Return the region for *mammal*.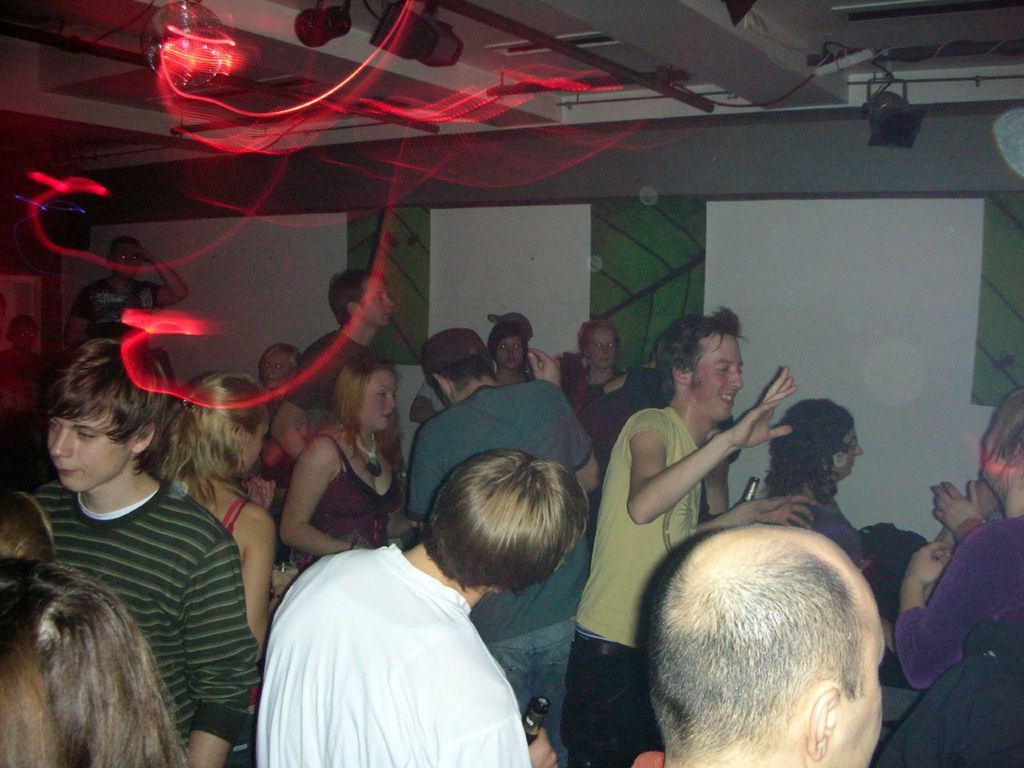
box=[161, 366, 275, 766].
